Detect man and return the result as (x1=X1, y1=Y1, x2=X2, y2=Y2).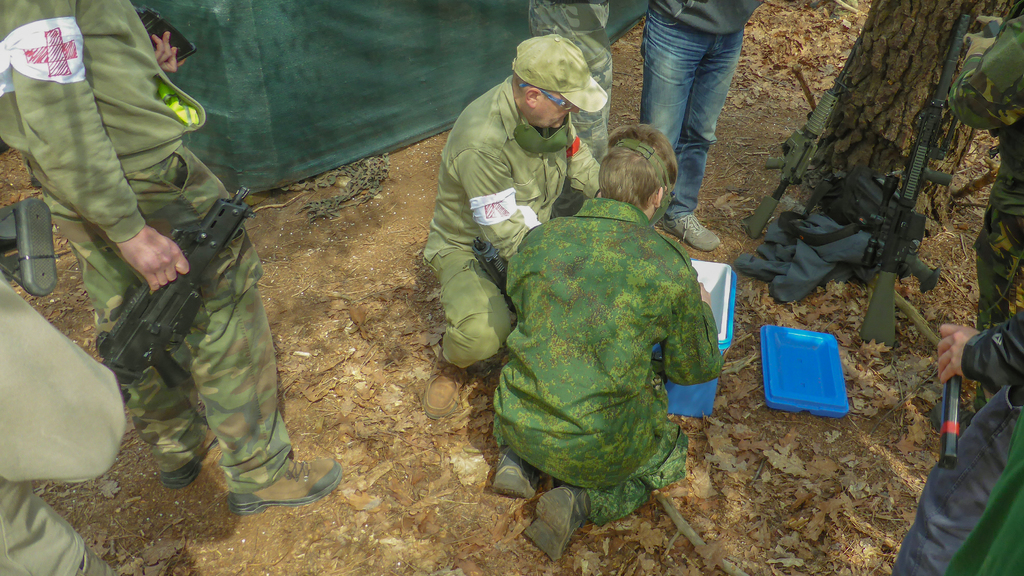
(x1=0, y1=0, x2=339, y2=514).
